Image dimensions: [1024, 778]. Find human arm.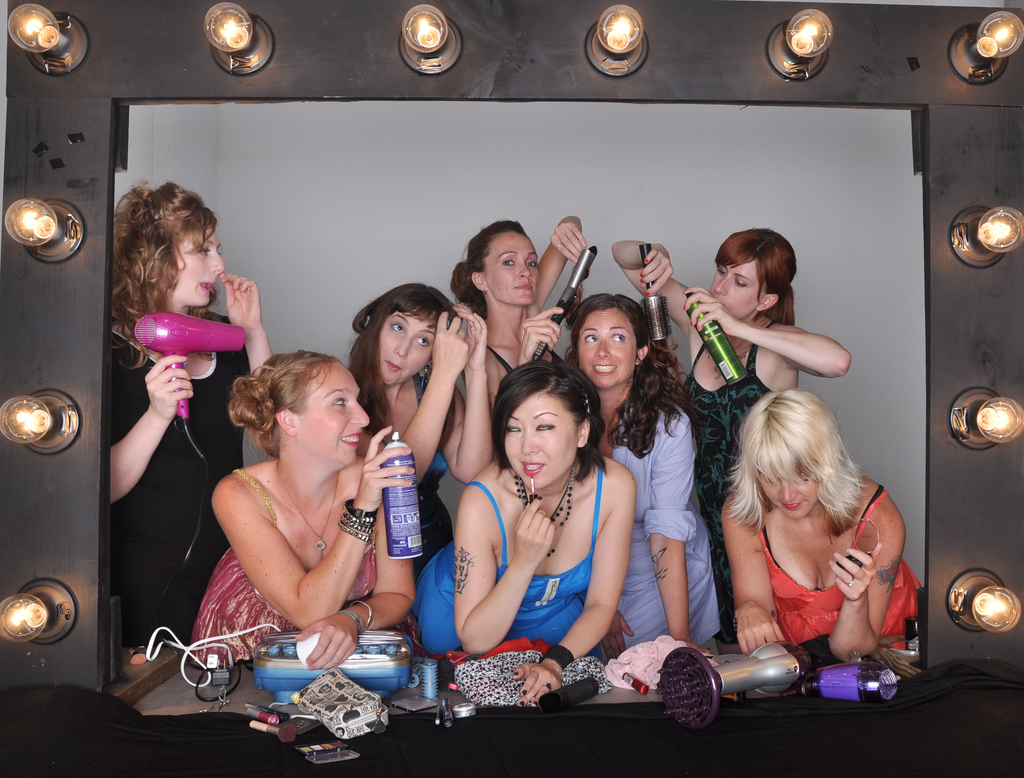
483, 300, 560, 398.
